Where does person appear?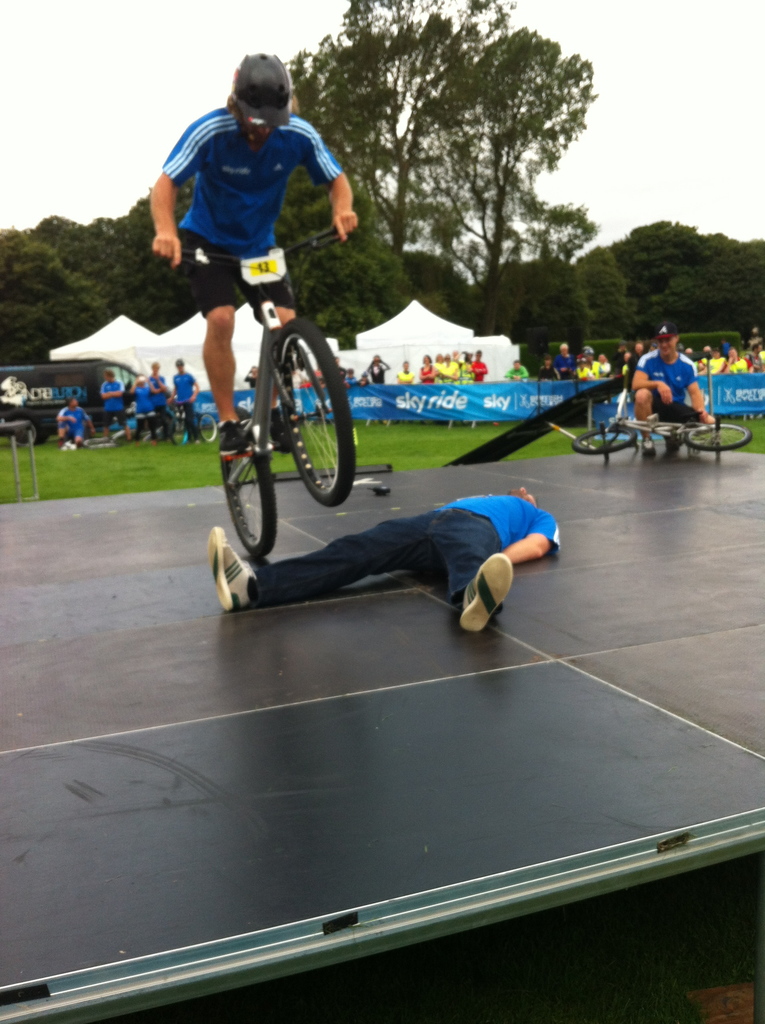
Appears at BBox(470, 348, 486, 395).
